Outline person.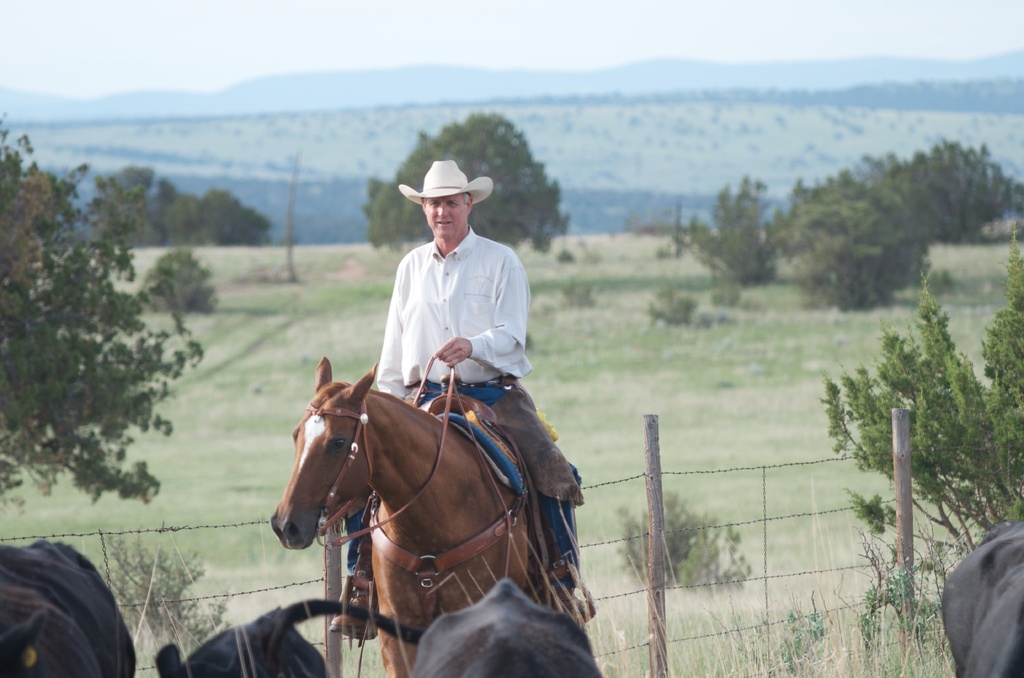
Outline: bbox=[316, 150, 586, 646].
